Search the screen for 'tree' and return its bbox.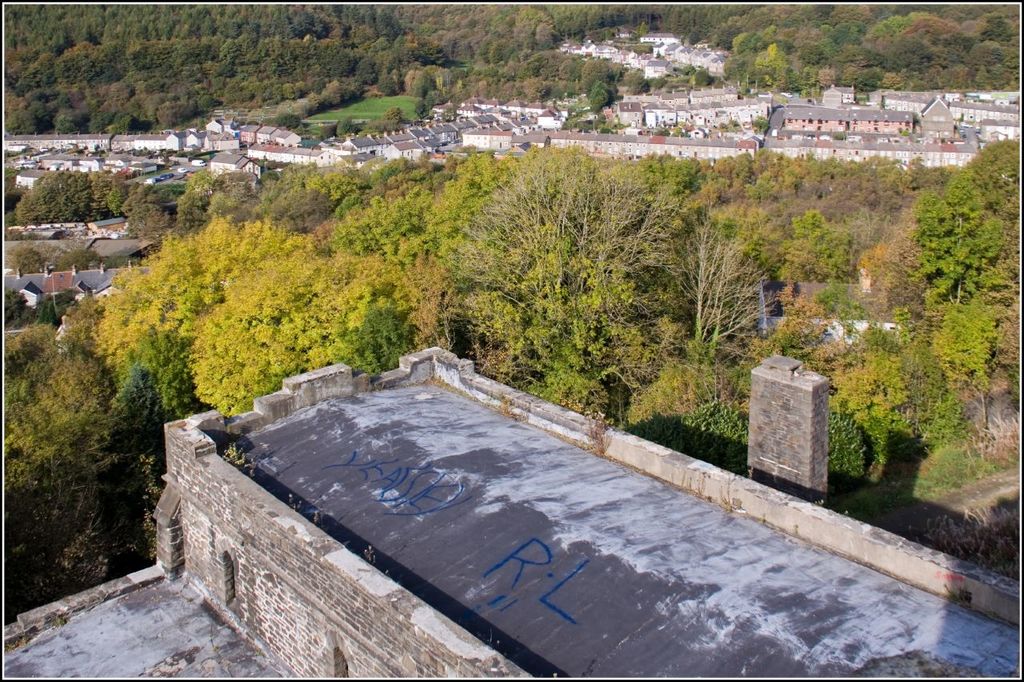
Found: [638,22,651,35].
